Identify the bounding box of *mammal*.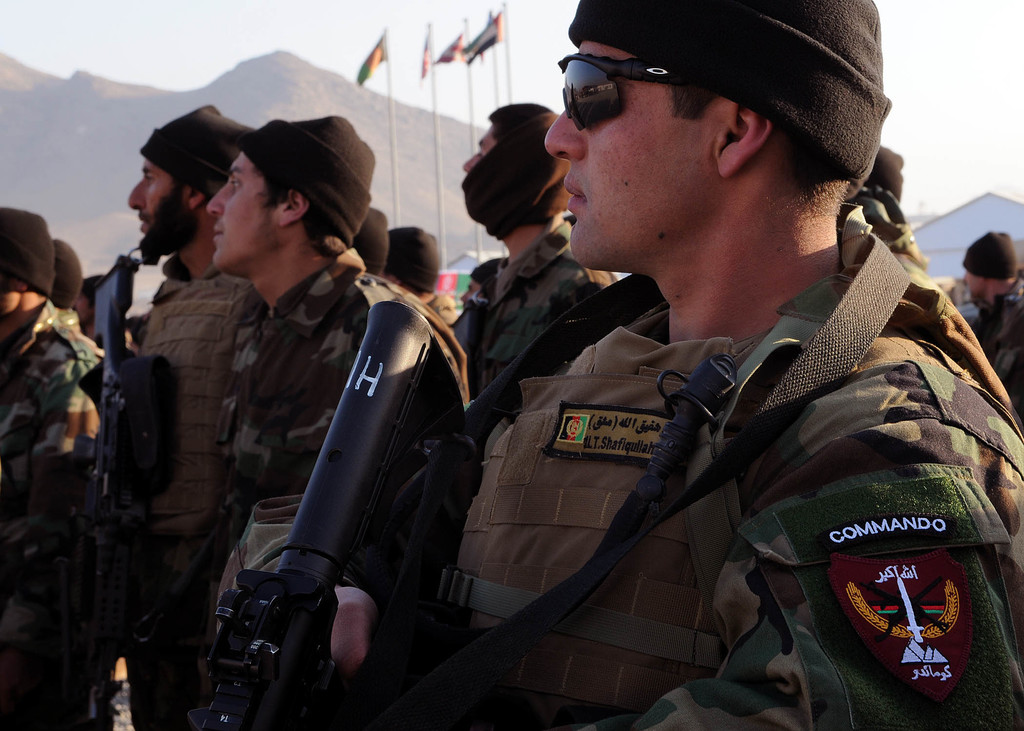
(460, 103, 618, 382).
